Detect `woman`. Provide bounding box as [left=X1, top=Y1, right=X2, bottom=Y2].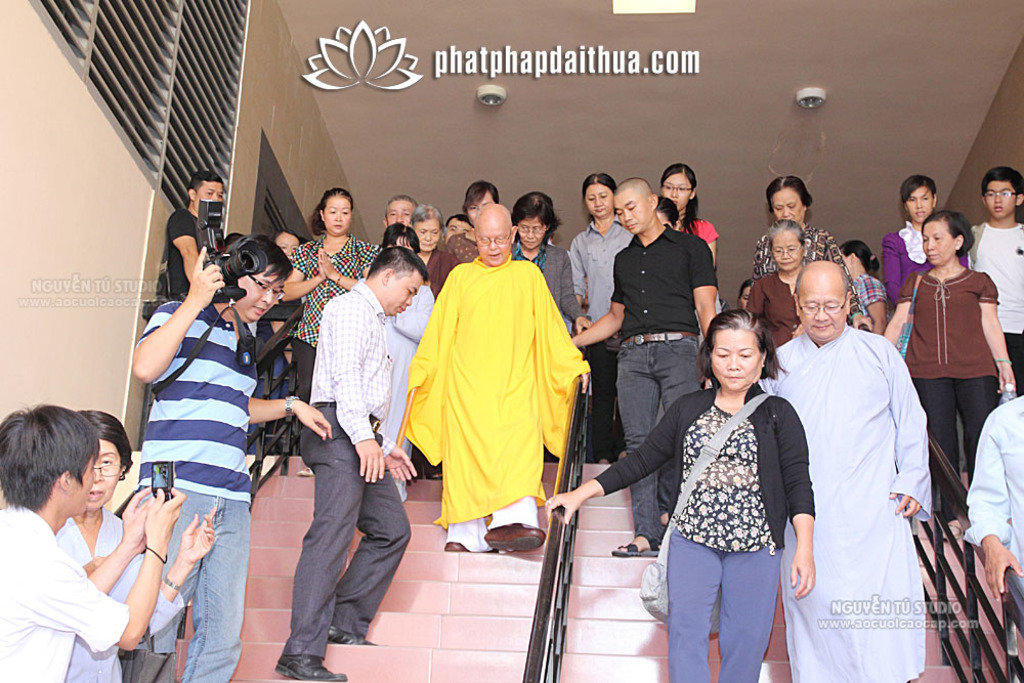
[left=655, top=164, right=717, bottom=262].
